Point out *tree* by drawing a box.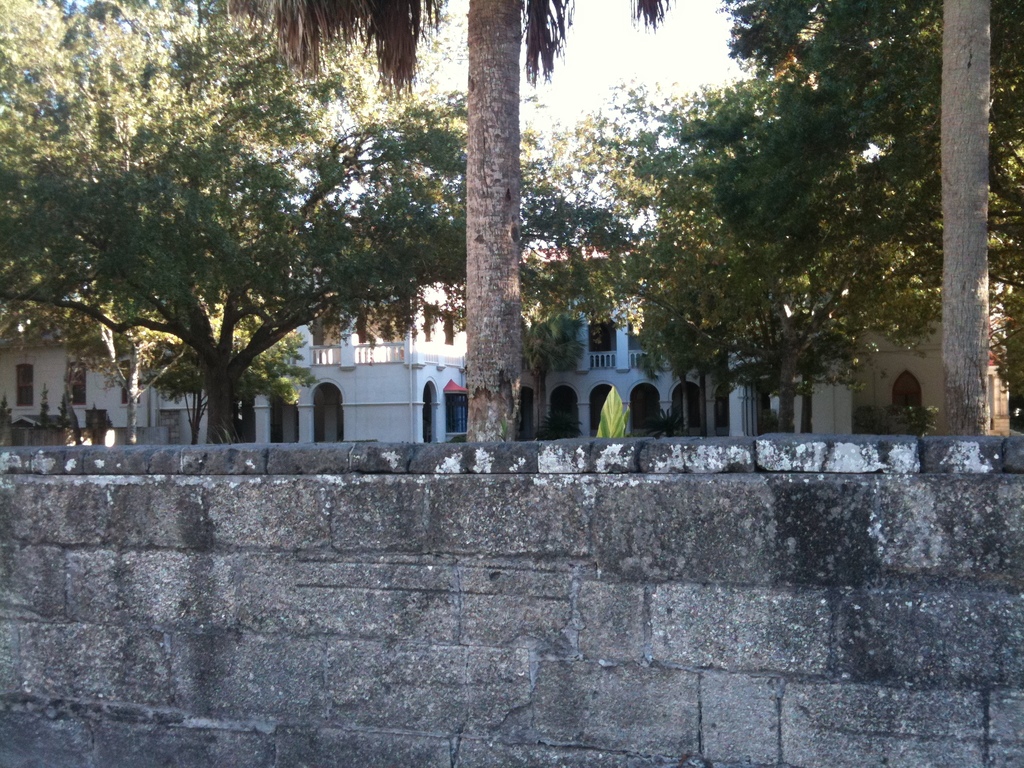
crop(940, 1, 995, 449).
